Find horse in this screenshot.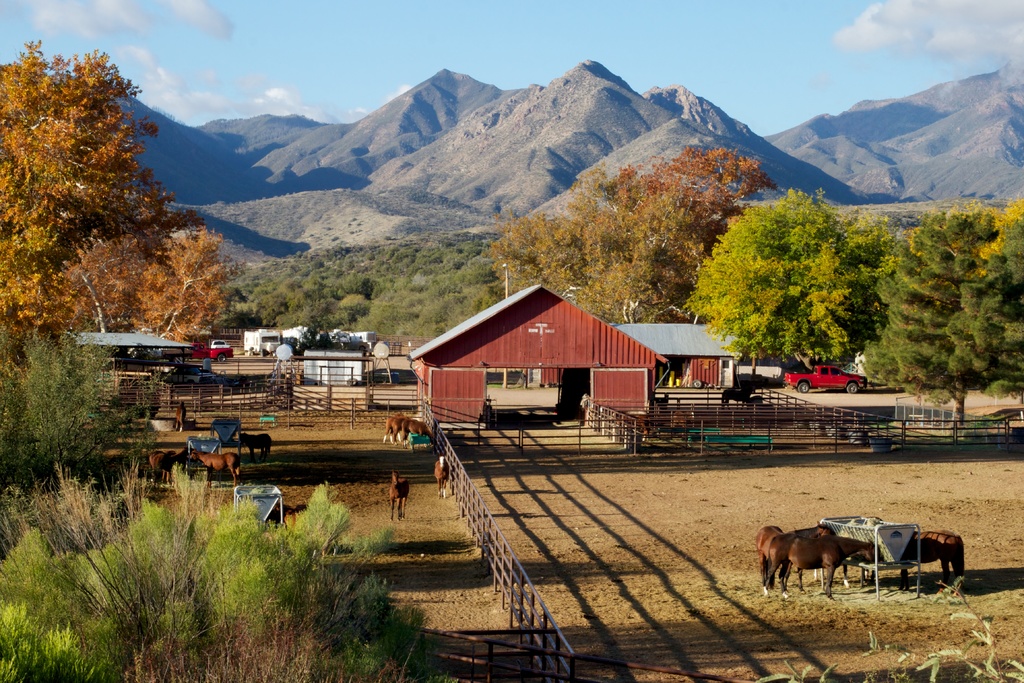
The bounding box for horse is x1=766, y1=534, x2=881, y2=599.
